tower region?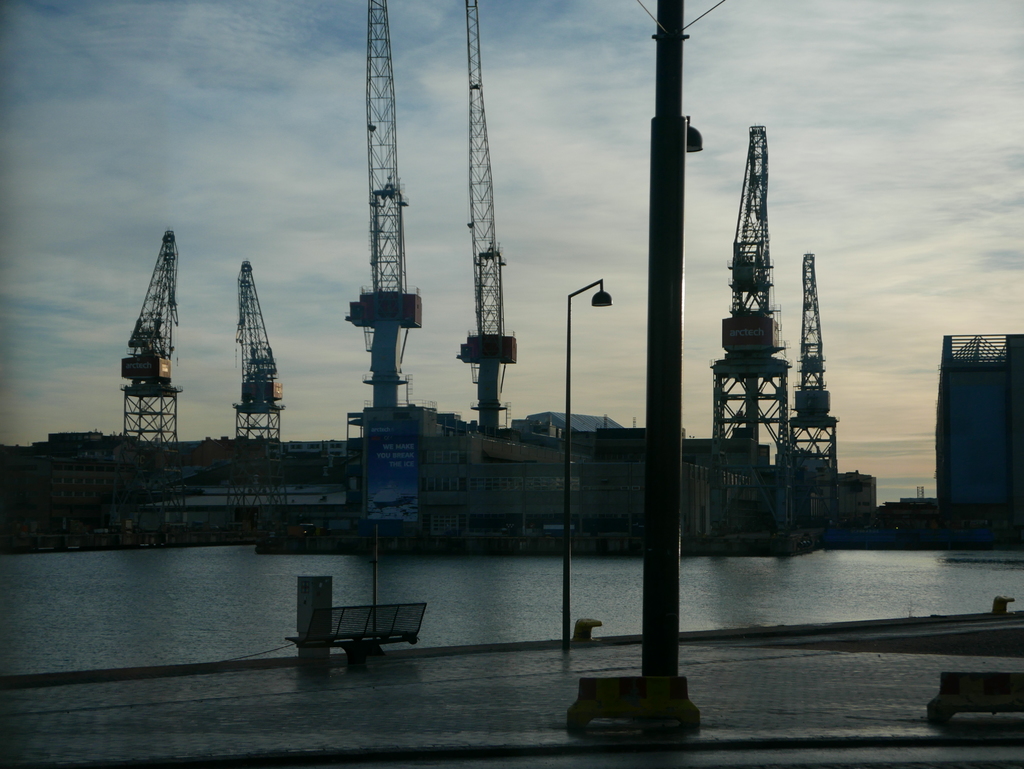
Rect(241, 265, 288, 439)
